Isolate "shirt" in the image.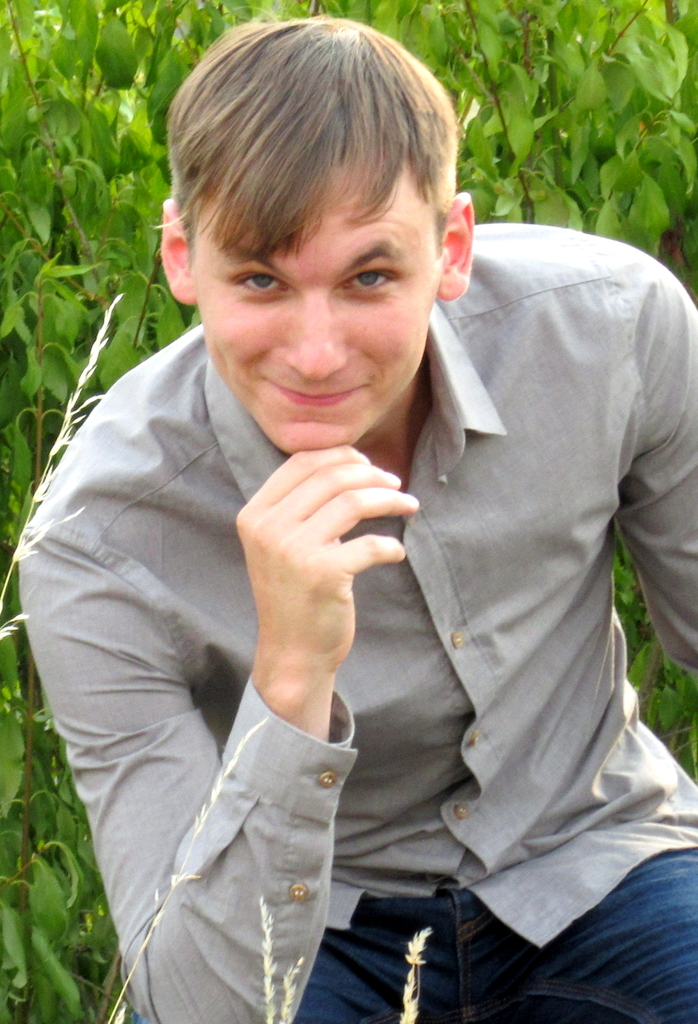
Isolated region: l=13, t=221, r=697, b=1023.
